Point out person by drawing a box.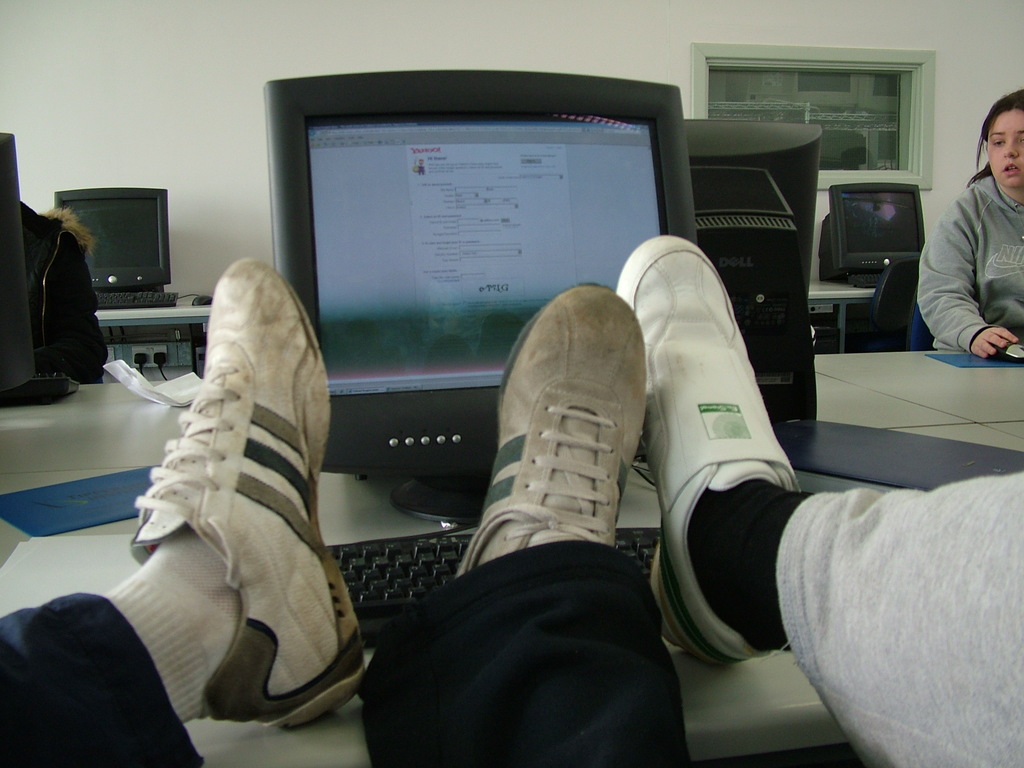
{"left": 893, "top": 120, "right": 1017, "bottom": 382}.
